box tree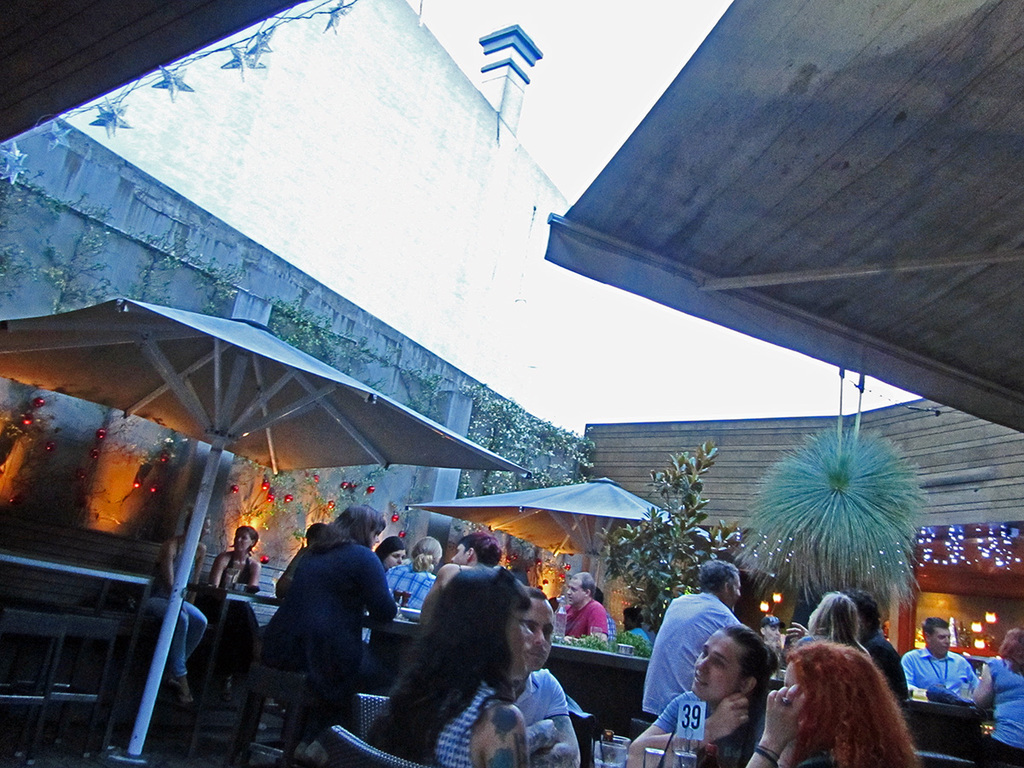
(x1=727, y1=427, x2=936, y2=686)
